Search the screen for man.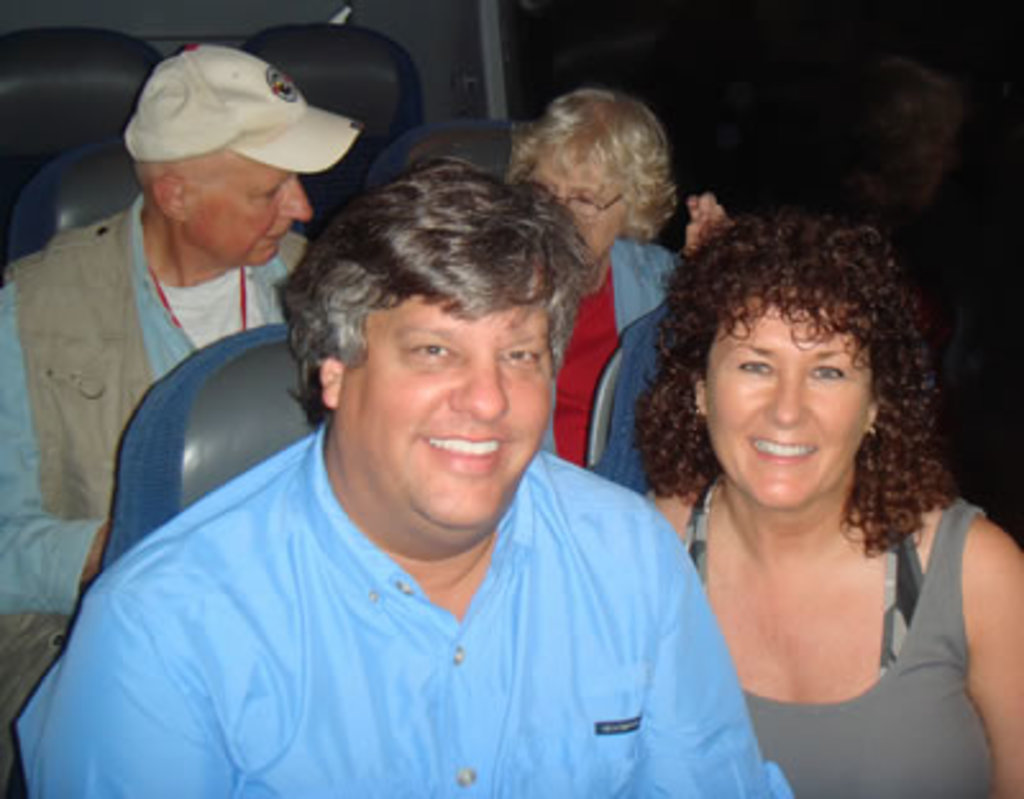
Found at pyautogui.locateOnScreen(10, 156, 783, 796).
